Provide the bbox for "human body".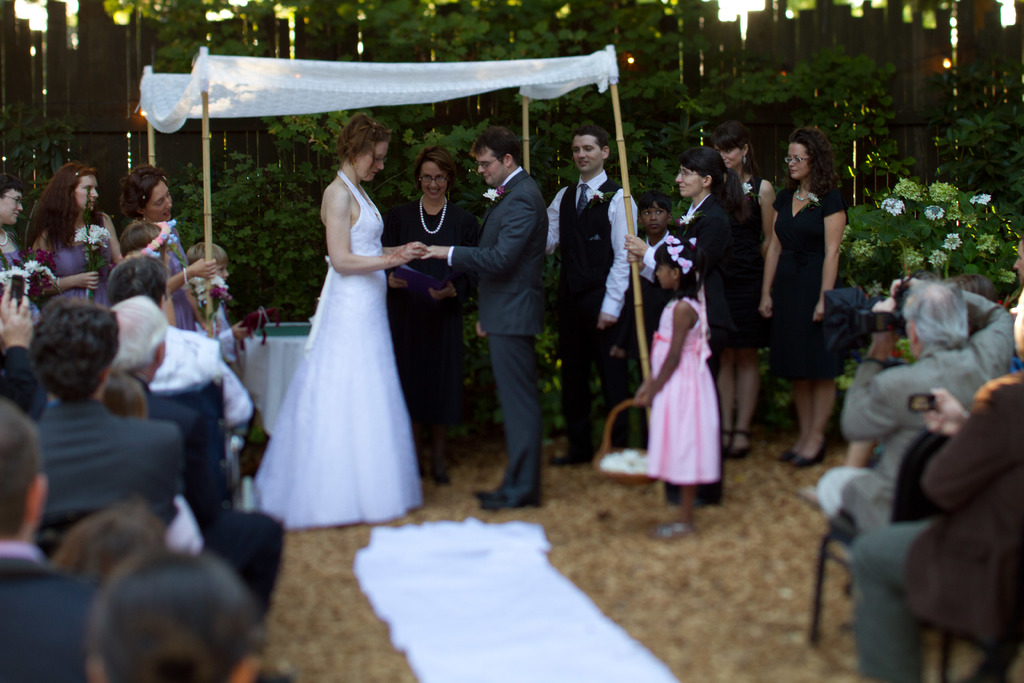
select_region(548, 120, 639, 466).
